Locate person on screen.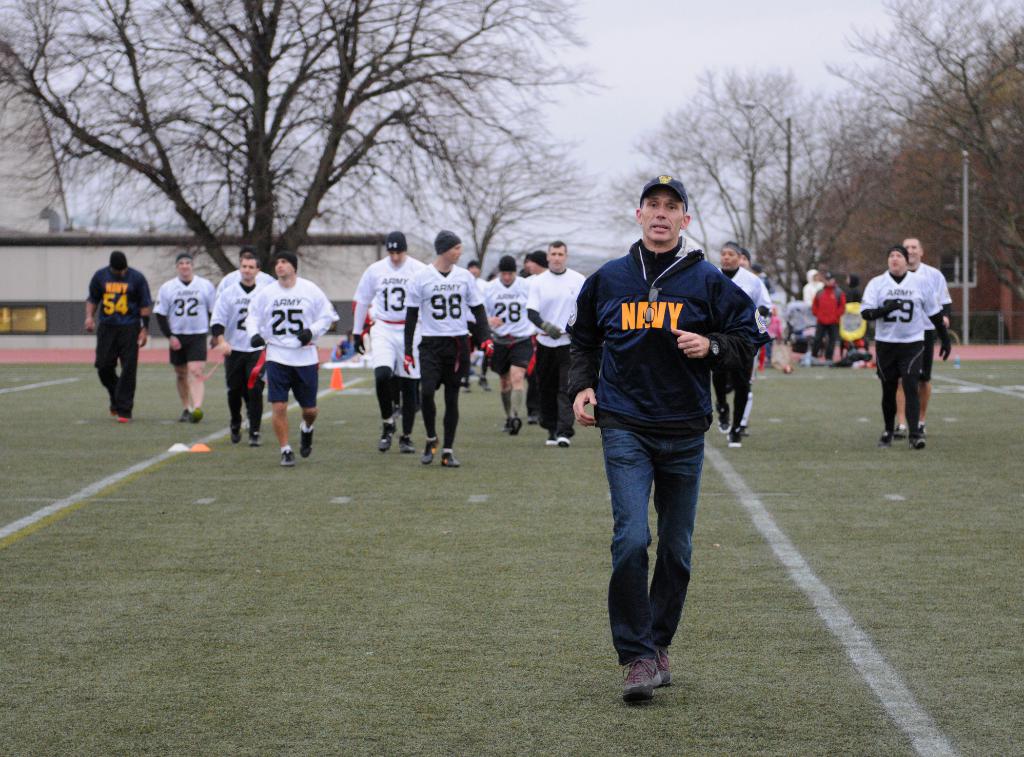
On screen at Rect(707, 240, 773, 453).
